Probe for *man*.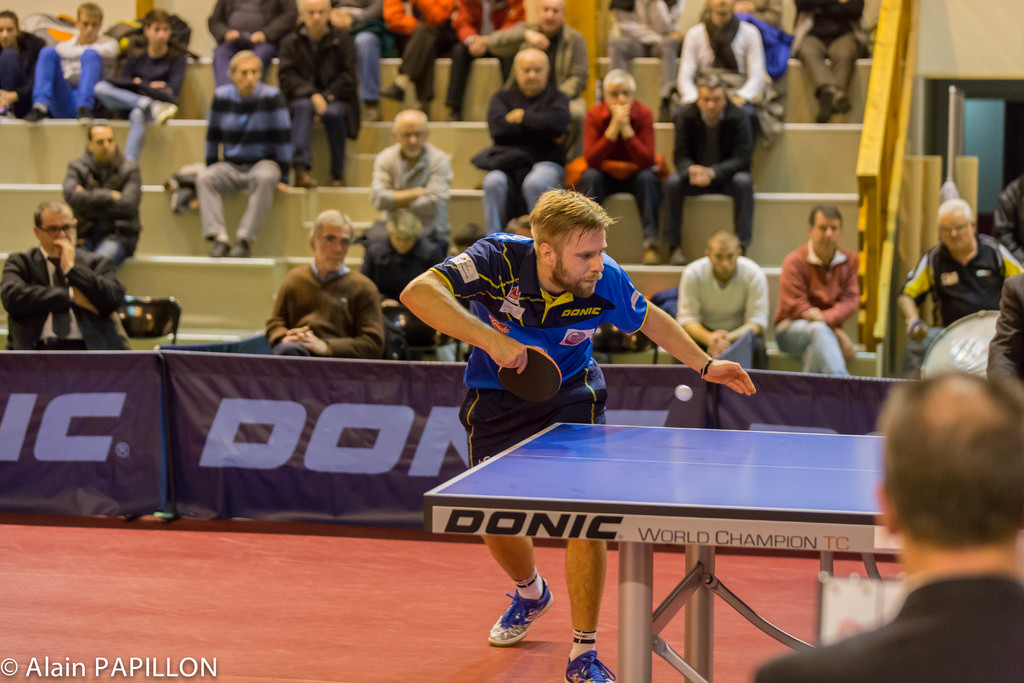
Probe result: left=0, top=194, right=137, bottom=348.
